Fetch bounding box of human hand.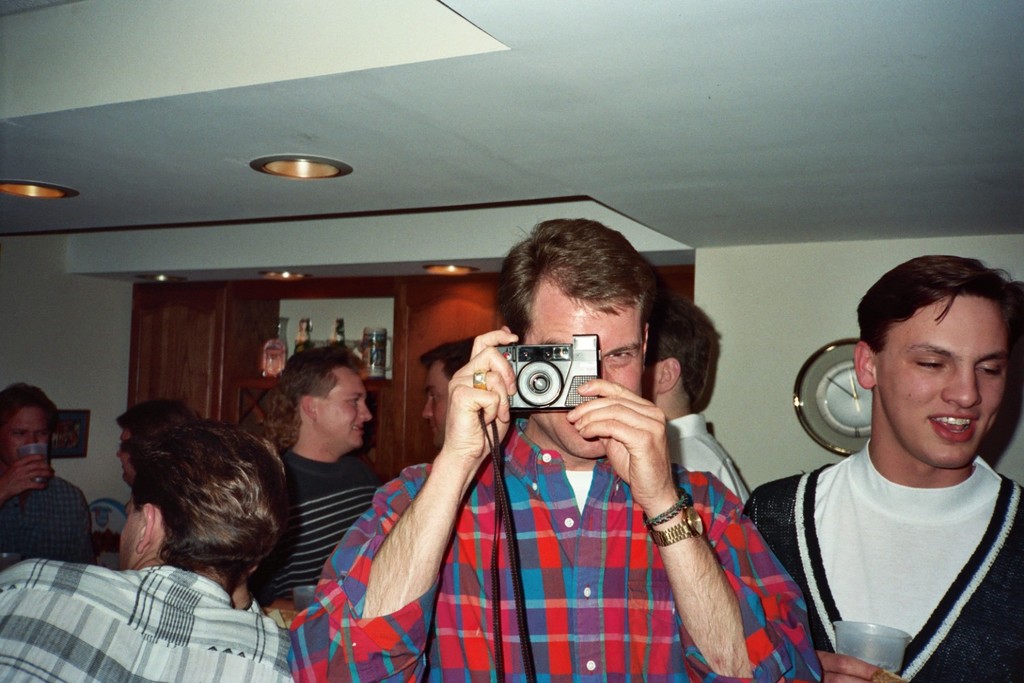
Bbox: (left=814, top=647, right=886, bottom=682).
